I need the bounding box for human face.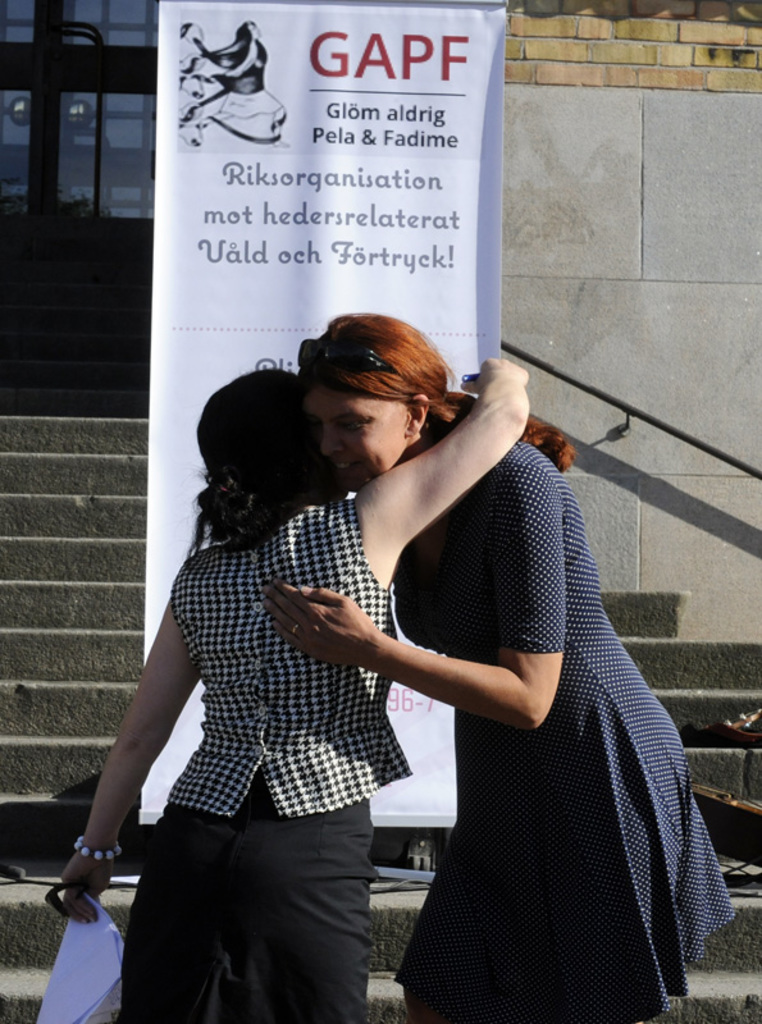
Here it is: (254, 24, 265, 41).
